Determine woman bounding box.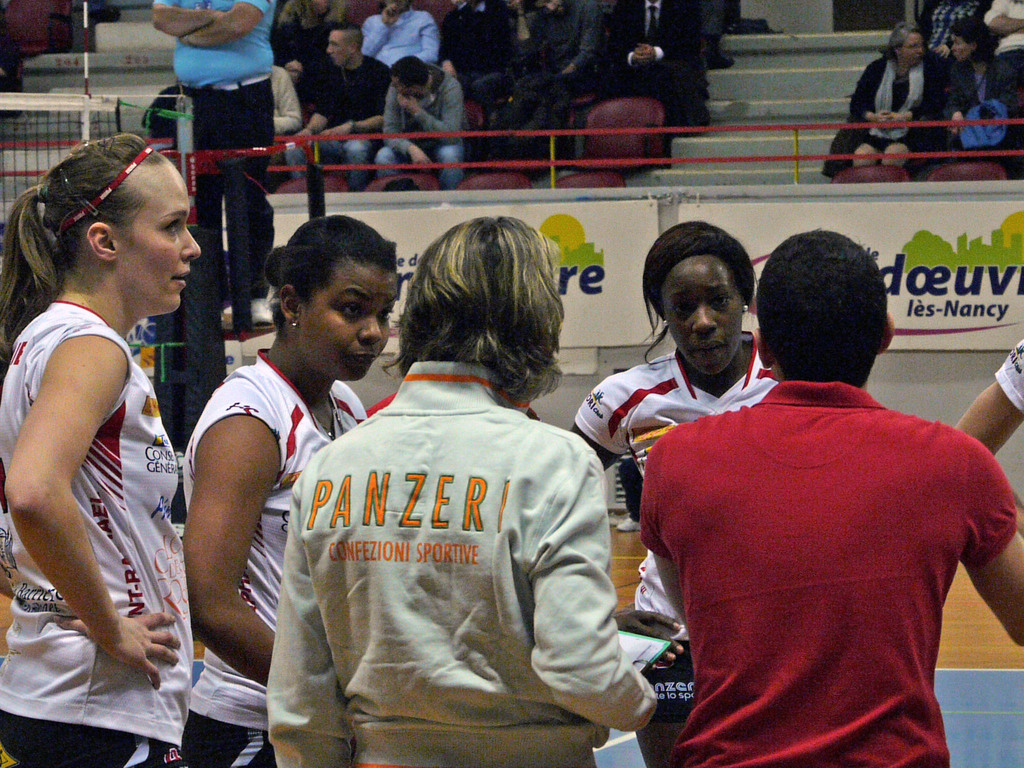
Determined: bbox(179, 212, 404, 767).
